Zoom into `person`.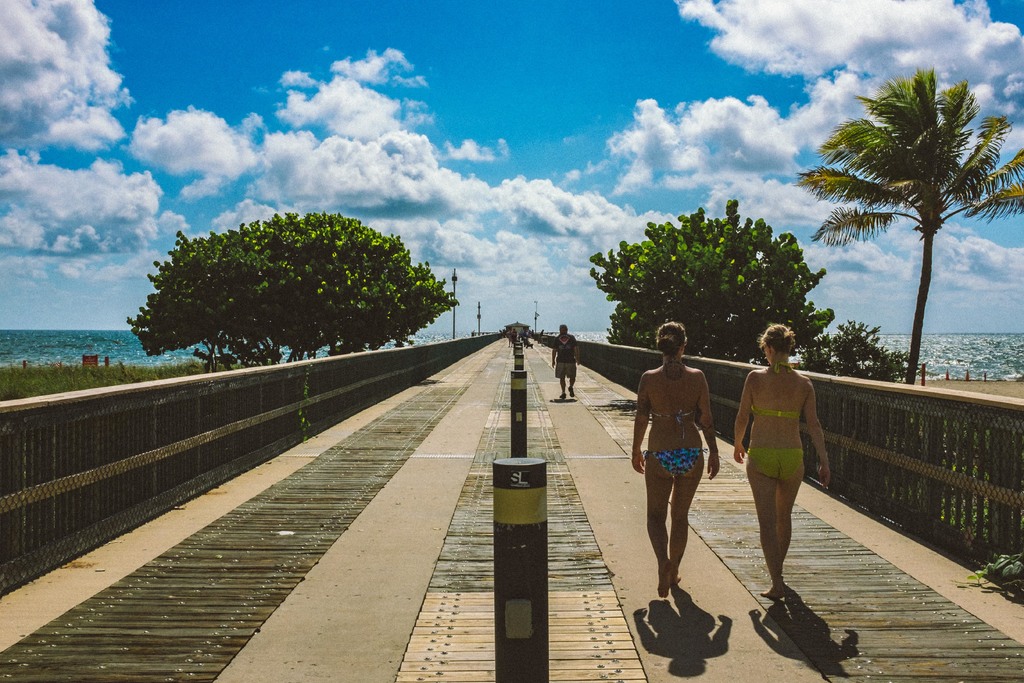
Zoom target: pyautogui.locateOnScreen(740, 329, 832, 595).
